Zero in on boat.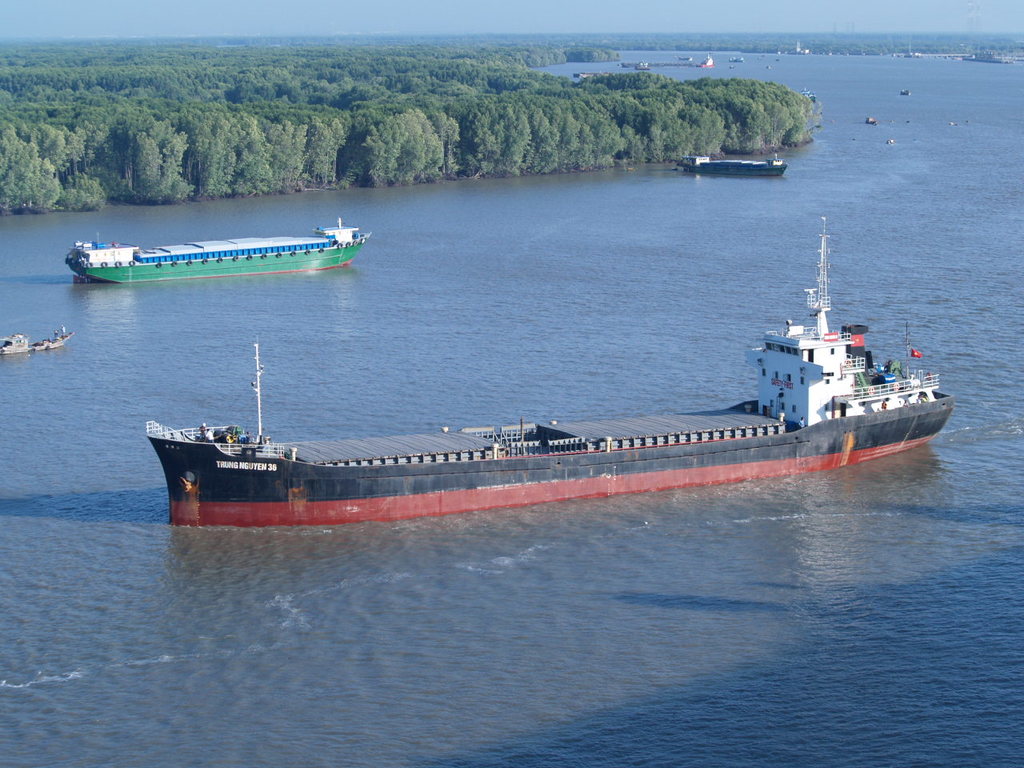
Zeroed in: {"left": 639, "top": 58, "right": 647, "bottom": 72}.
